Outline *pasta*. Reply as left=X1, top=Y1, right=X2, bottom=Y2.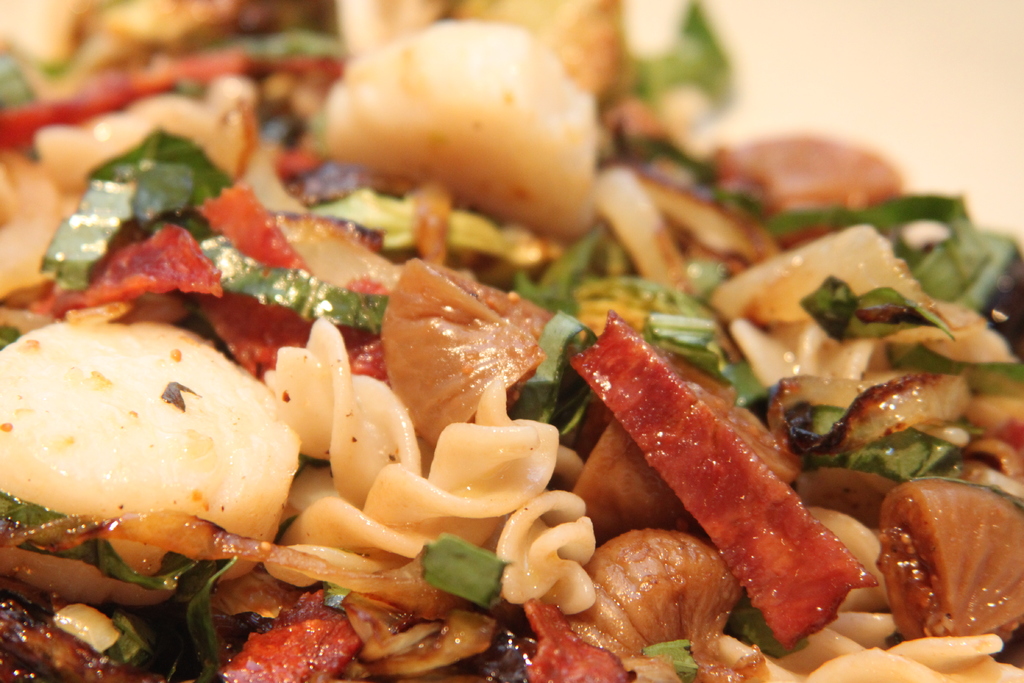
left=1, top=5, right=1023, bottom=682.
